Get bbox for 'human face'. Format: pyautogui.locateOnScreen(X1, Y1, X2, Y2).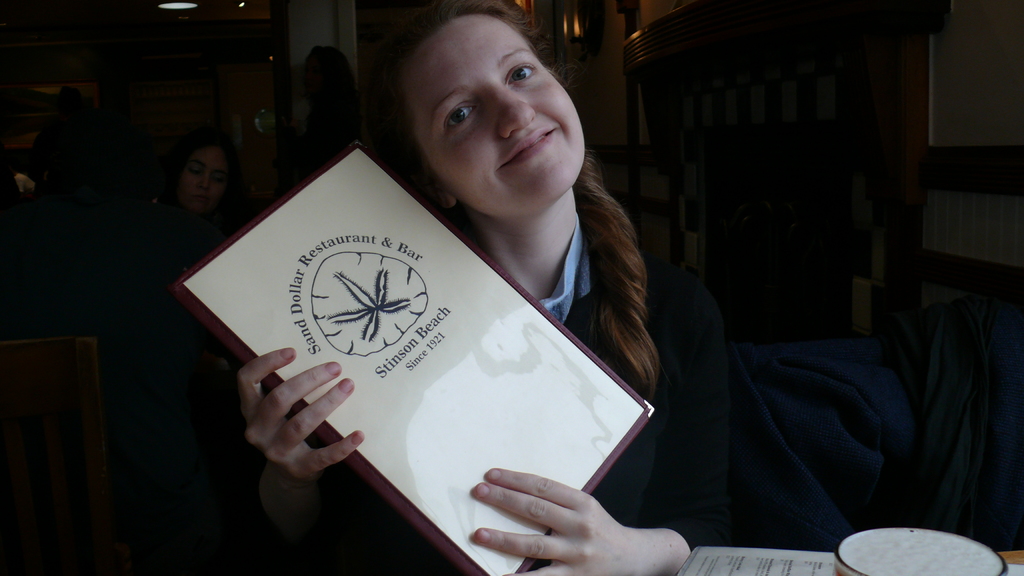
pyautogui.locateOnScreen(179, 144, 230, 214).
